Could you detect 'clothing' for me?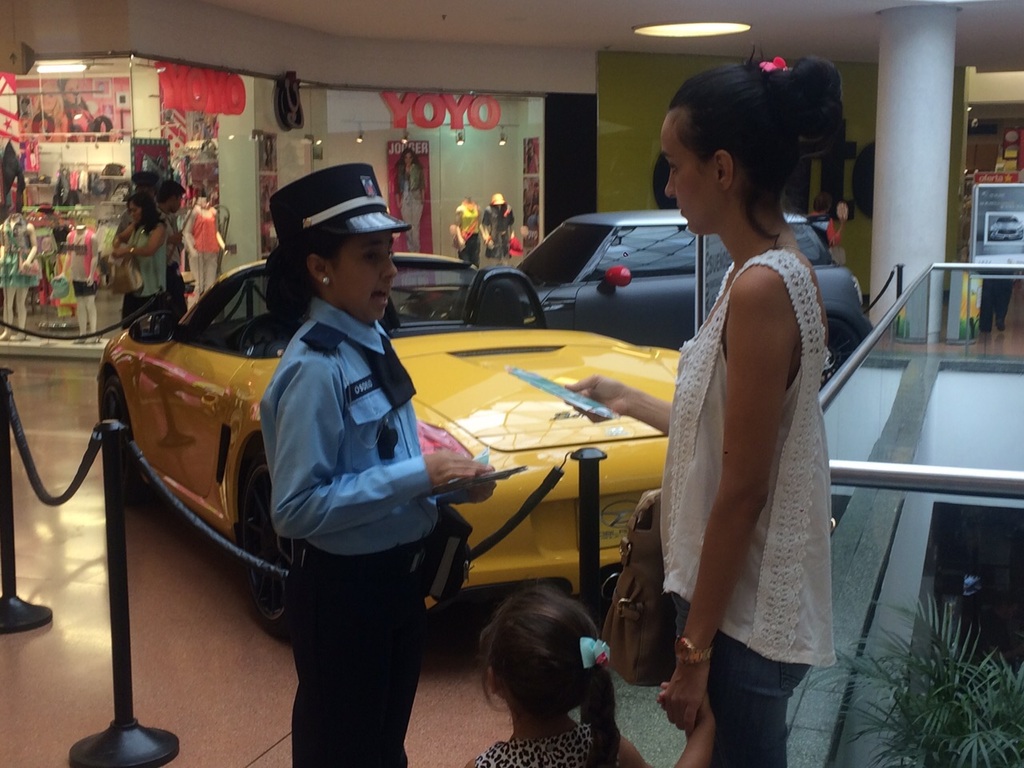
Detection result: [118,207,130,234].
